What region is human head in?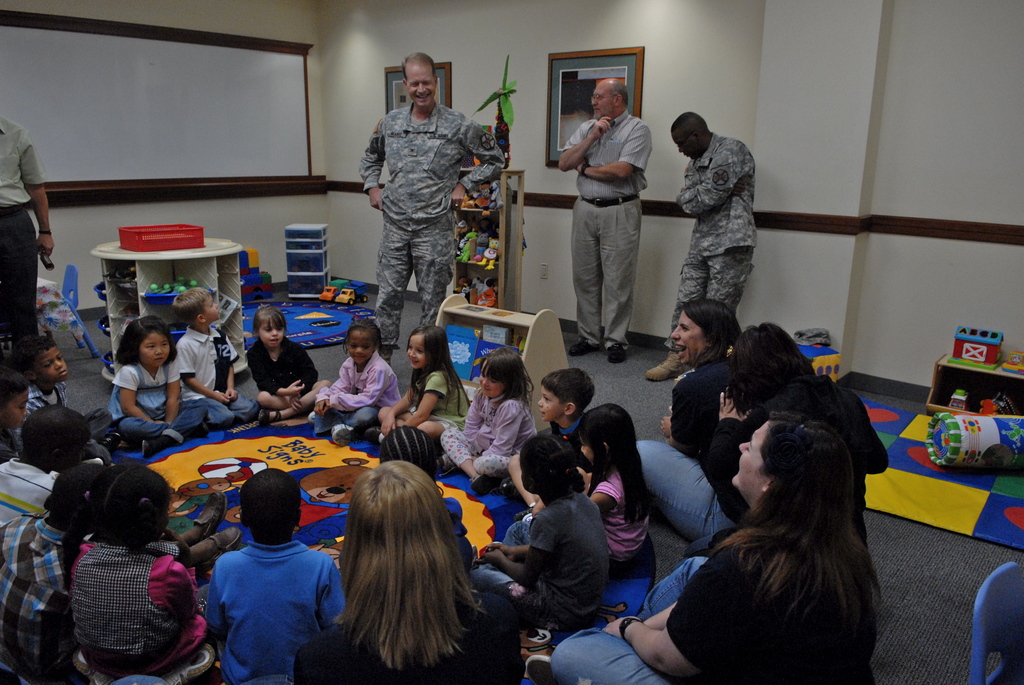
x1=237, y1=464, x2=303, y2=540.
